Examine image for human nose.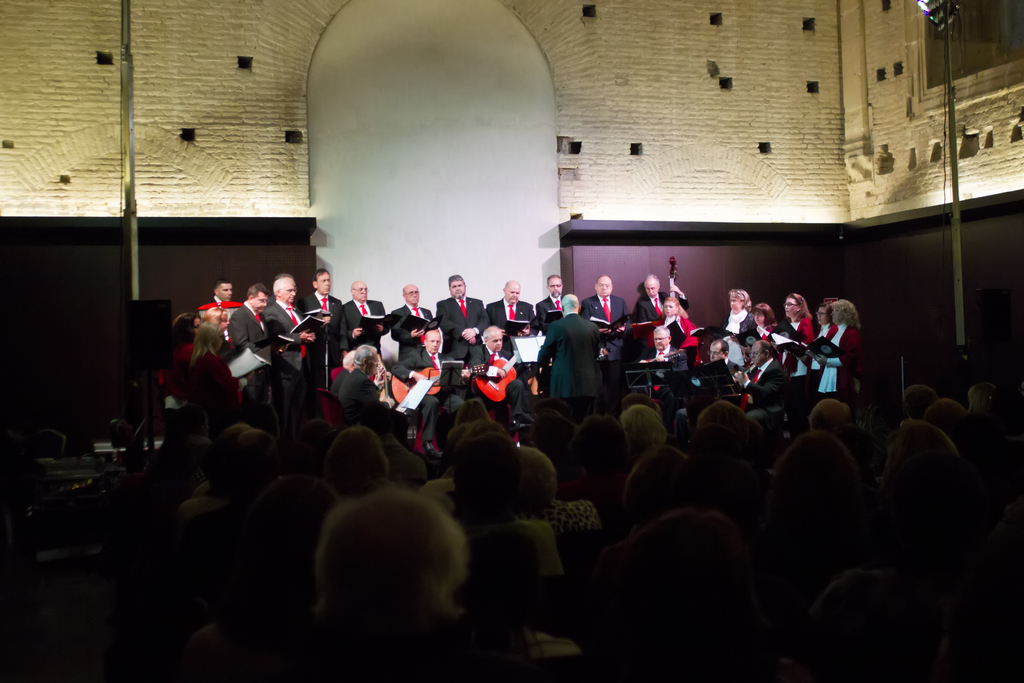
Examination result: Rect(223, 287, 234, 295).
